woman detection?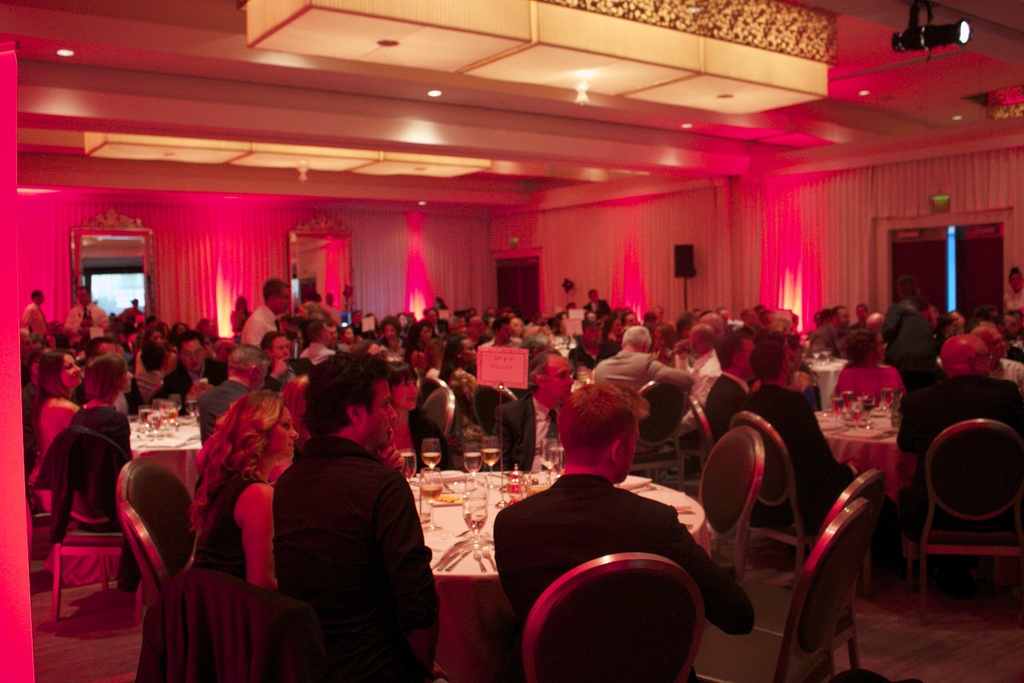
{"x1": 64, "y1": 352, "x2": 141, "y2": 450}
